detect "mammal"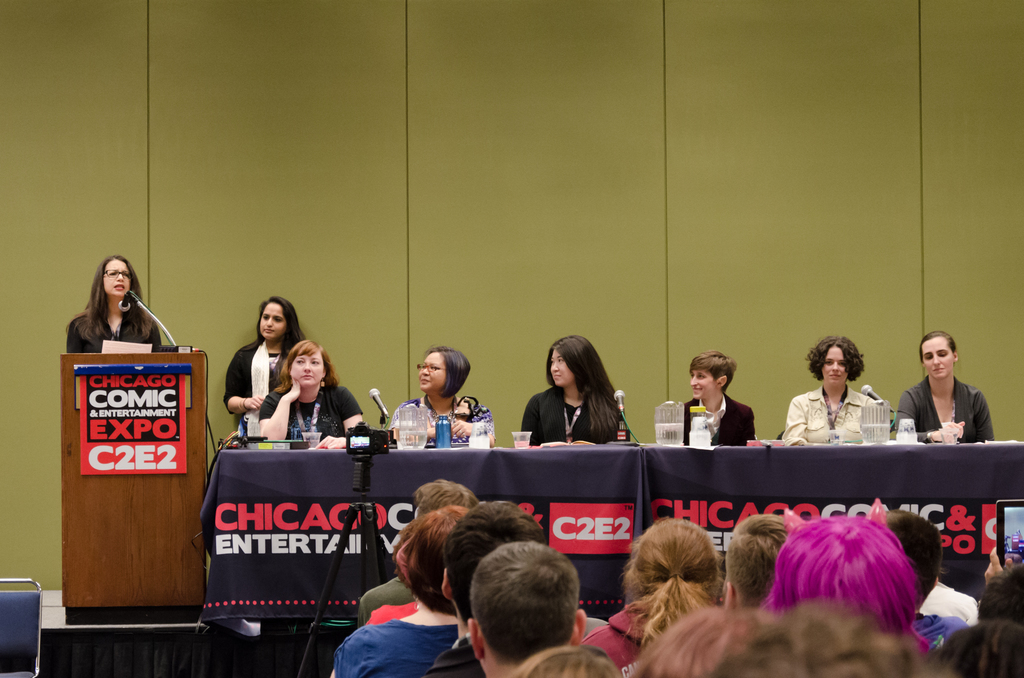
rect(524, 334, 626, 438)
